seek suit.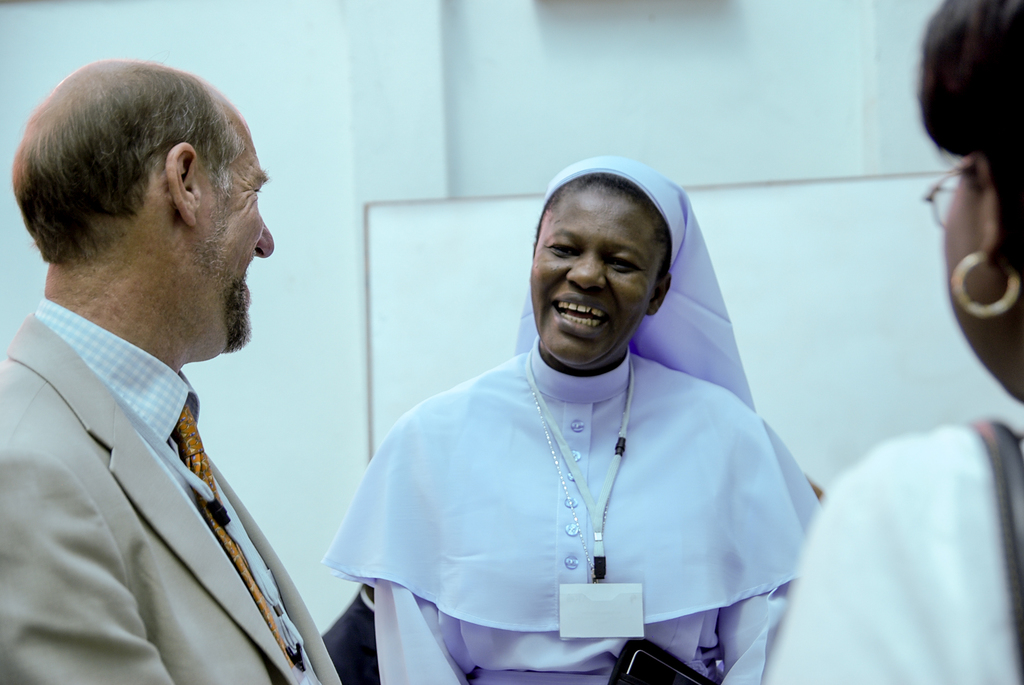
detection(0, 315, 341, 684).
